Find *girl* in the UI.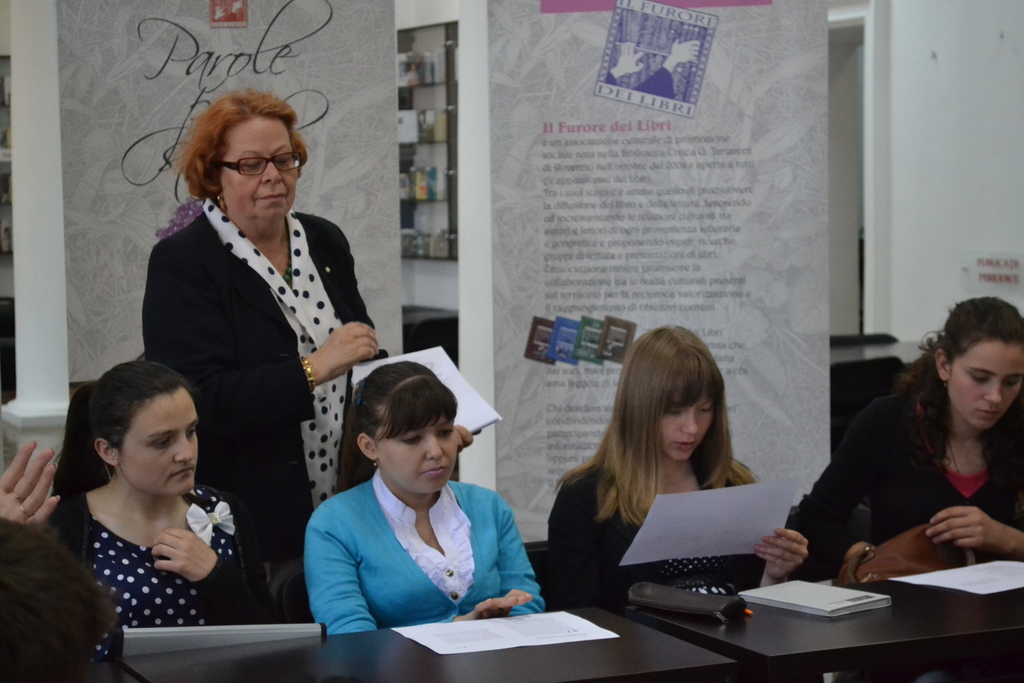
UI element at Rect(0, 361, 280, 673).
